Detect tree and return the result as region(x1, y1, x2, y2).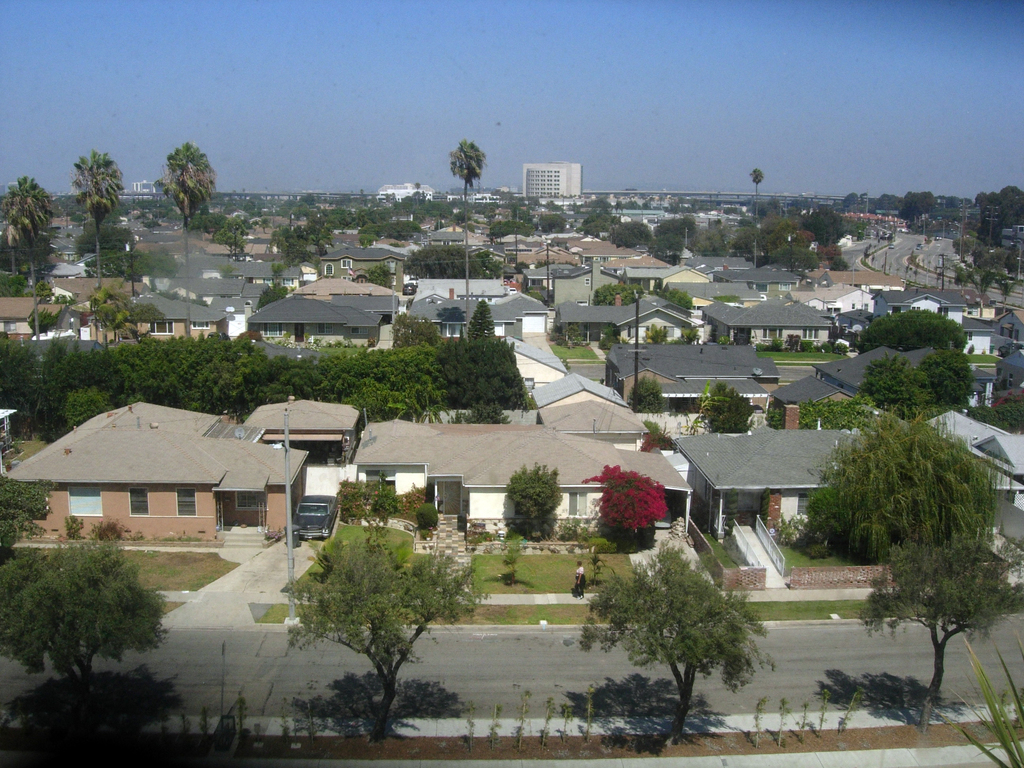
region(220, 212, 252, 260).
